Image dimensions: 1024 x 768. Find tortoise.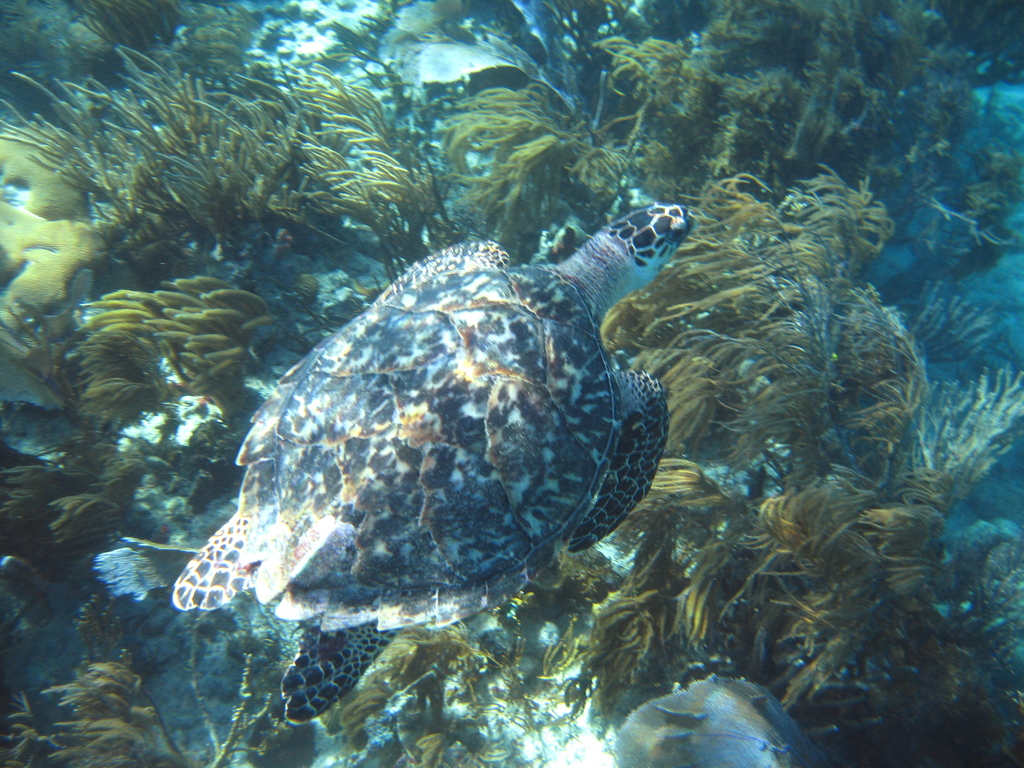
x1=174 y1=204 x2=698 y2=724.
